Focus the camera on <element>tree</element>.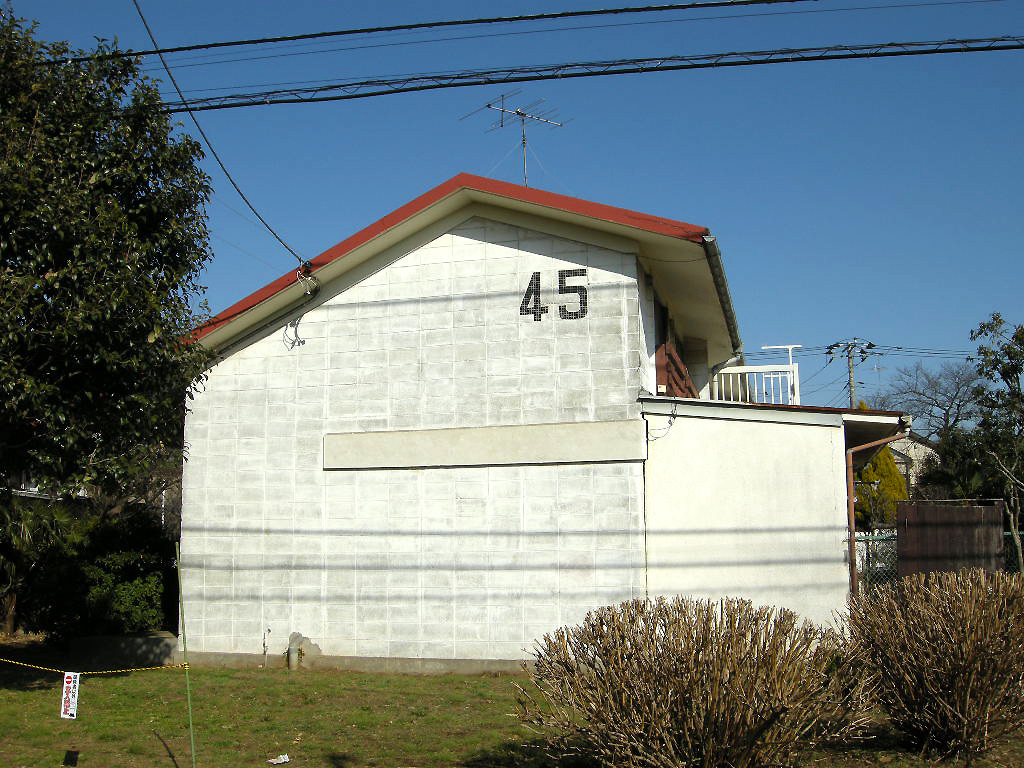
Focus region: left=0, top=0, right=225, bottom=610.
